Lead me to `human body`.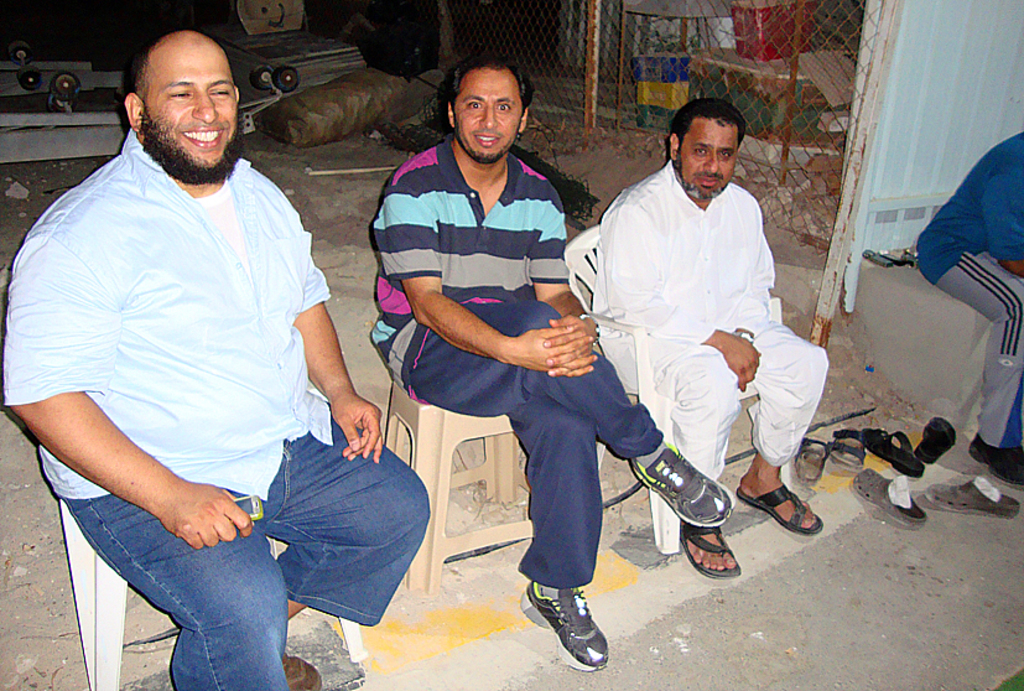
Lead to {"left": 925, "top": 135, "right": 1023, "bottom": 490}.
